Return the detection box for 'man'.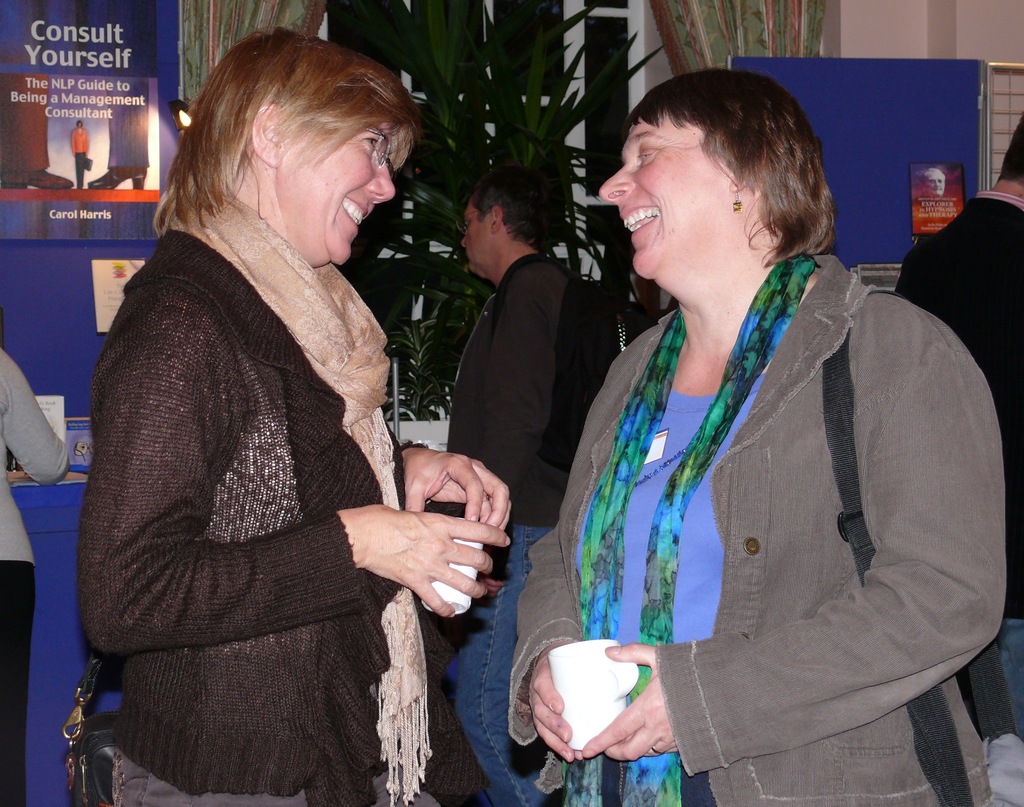
region(447, 179, 623, 806).
